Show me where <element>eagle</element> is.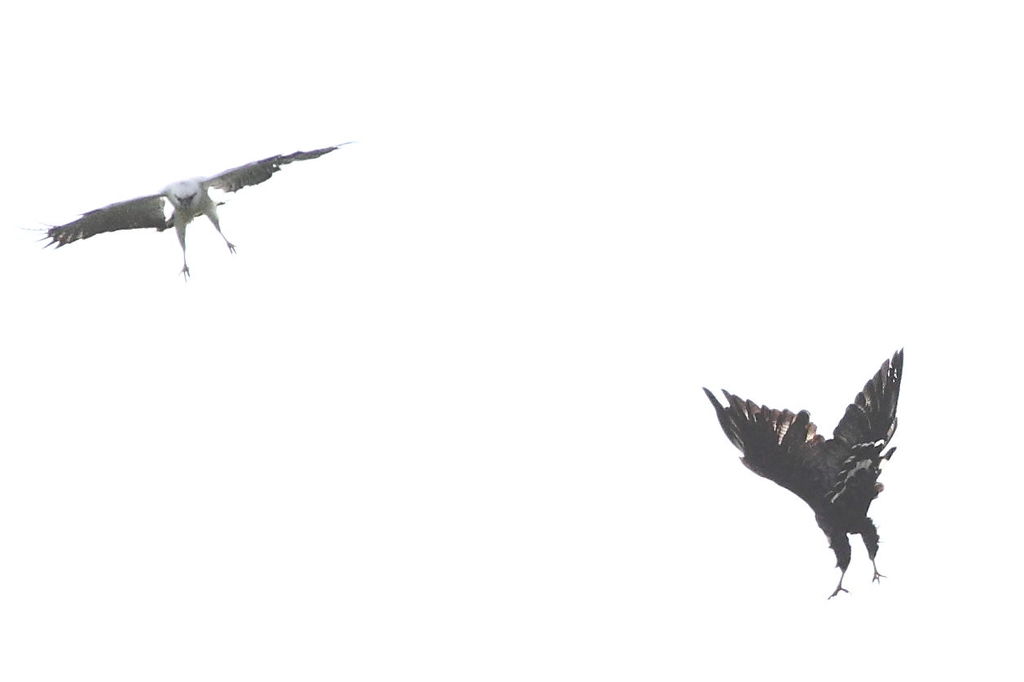
<element>eagle</element> is at (38,138,360,284).
